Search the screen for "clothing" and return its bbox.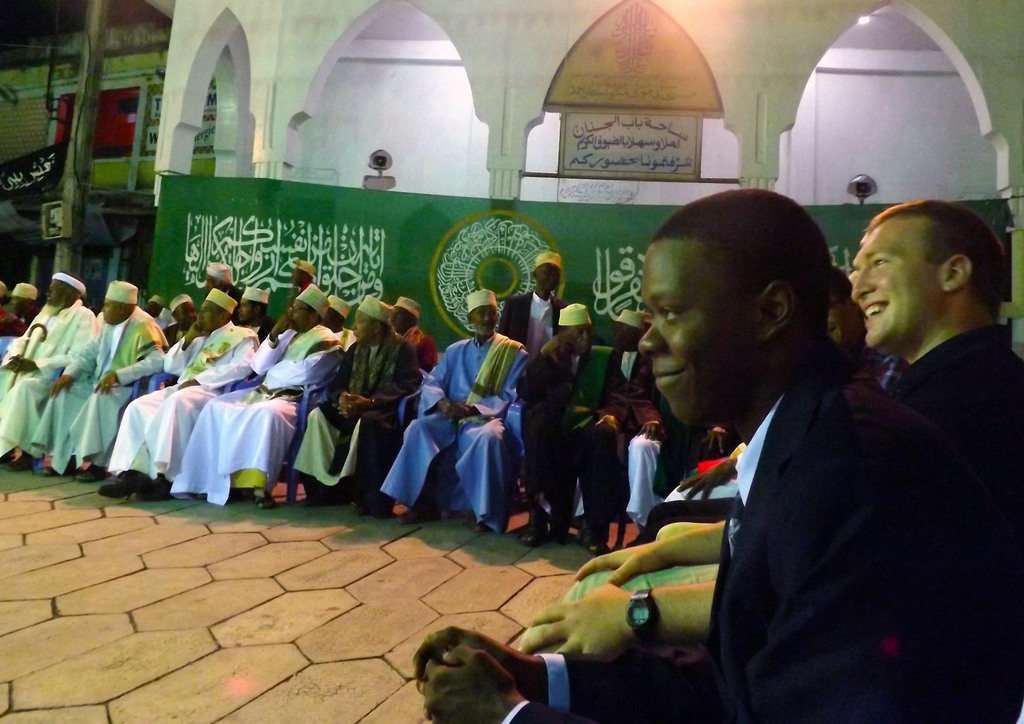
Found: detection(492, 298, 573, 356).
